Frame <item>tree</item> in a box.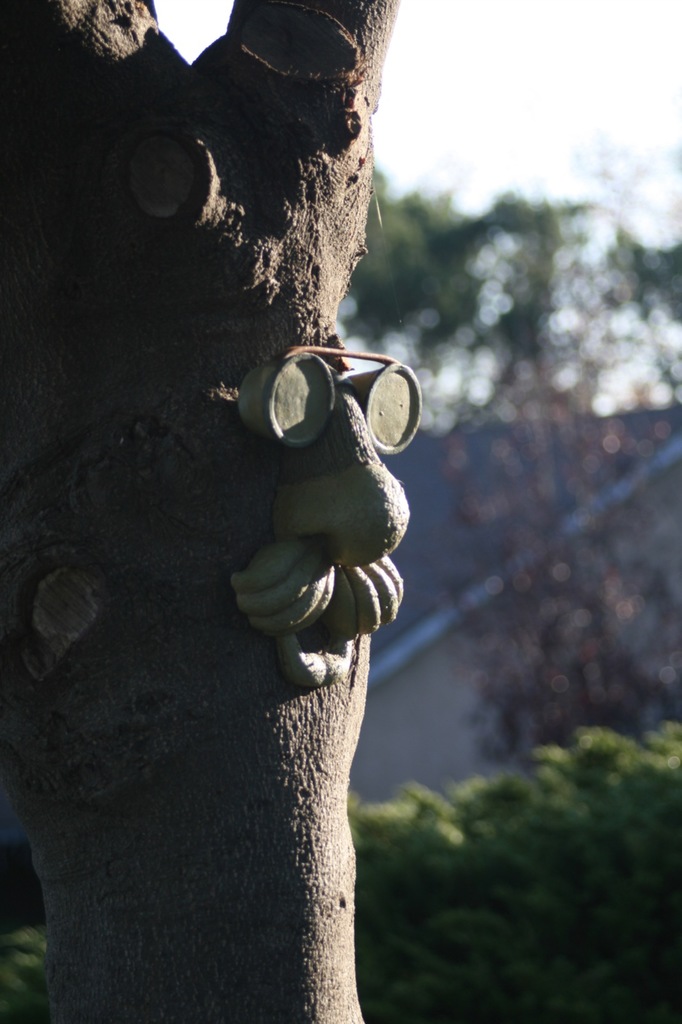
select_region(338, 166, 681, 771).
